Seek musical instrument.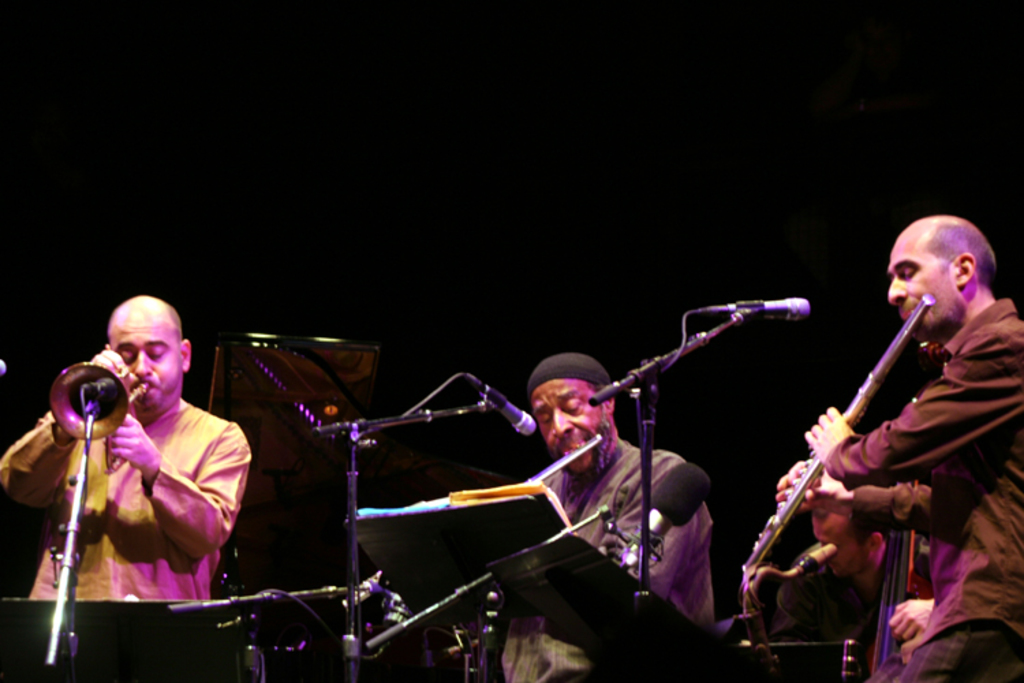
region(45, 351, 152, 467).
